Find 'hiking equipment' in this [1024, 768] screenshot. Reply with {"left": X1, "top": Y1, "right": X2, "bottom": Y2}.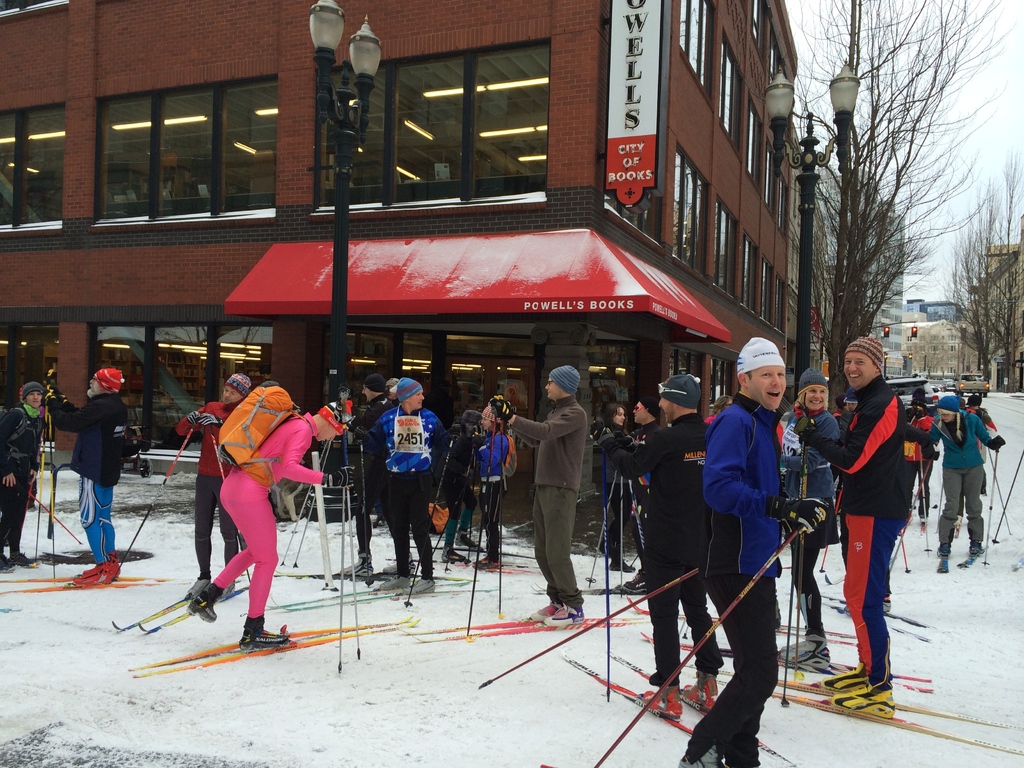
{"left": 29, "top": 416, "right": 47, "bottom": 565}.
